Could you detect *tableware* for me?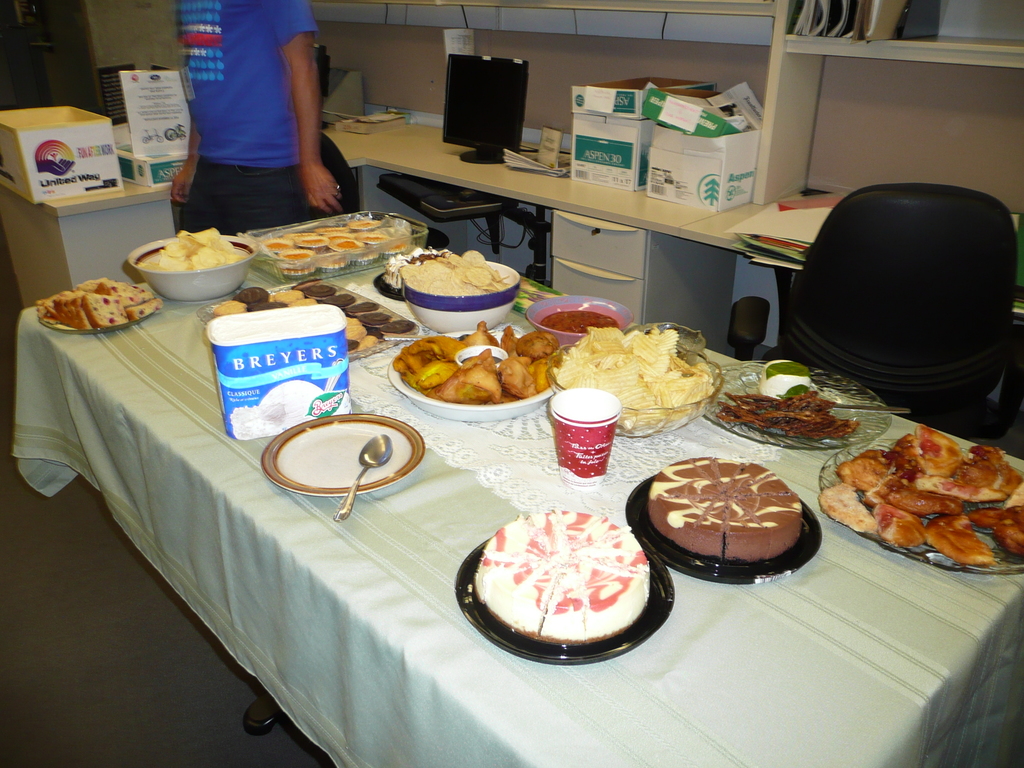
Detection result: Rect(127, 221, 256, 296).
